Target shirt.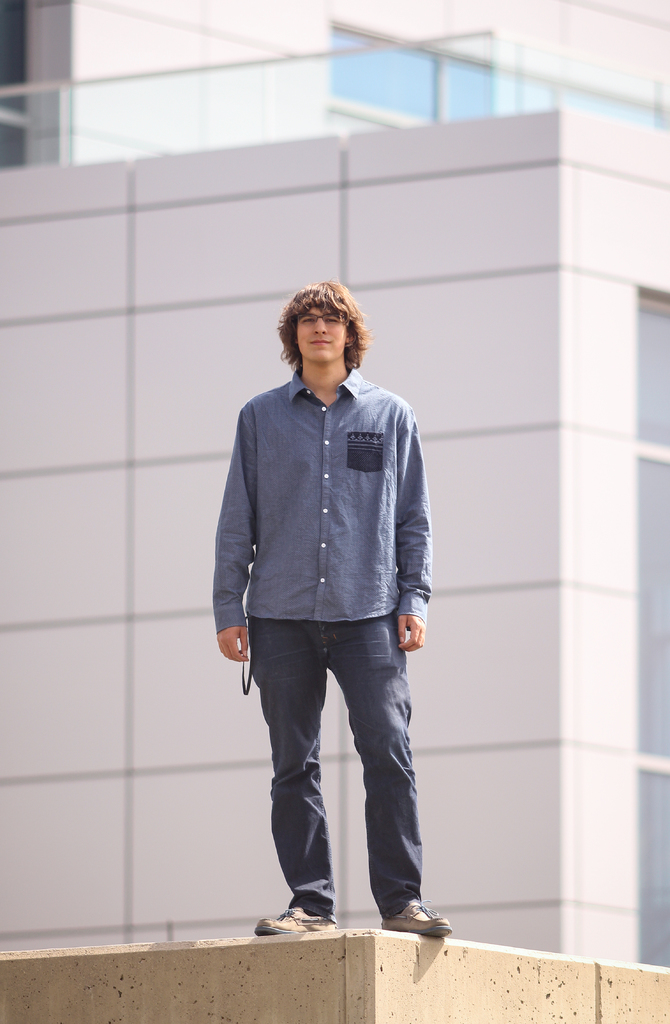
Target region: 213:367:436:634.
